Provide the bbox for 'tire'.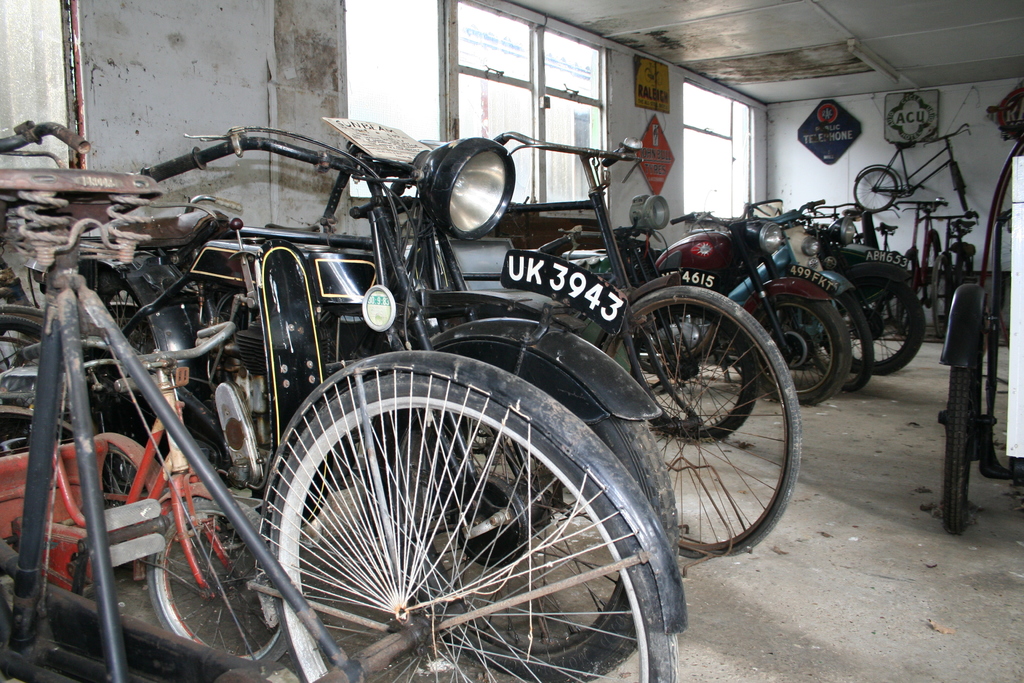
x1=80, y1=268, x2=155, y2=508.
